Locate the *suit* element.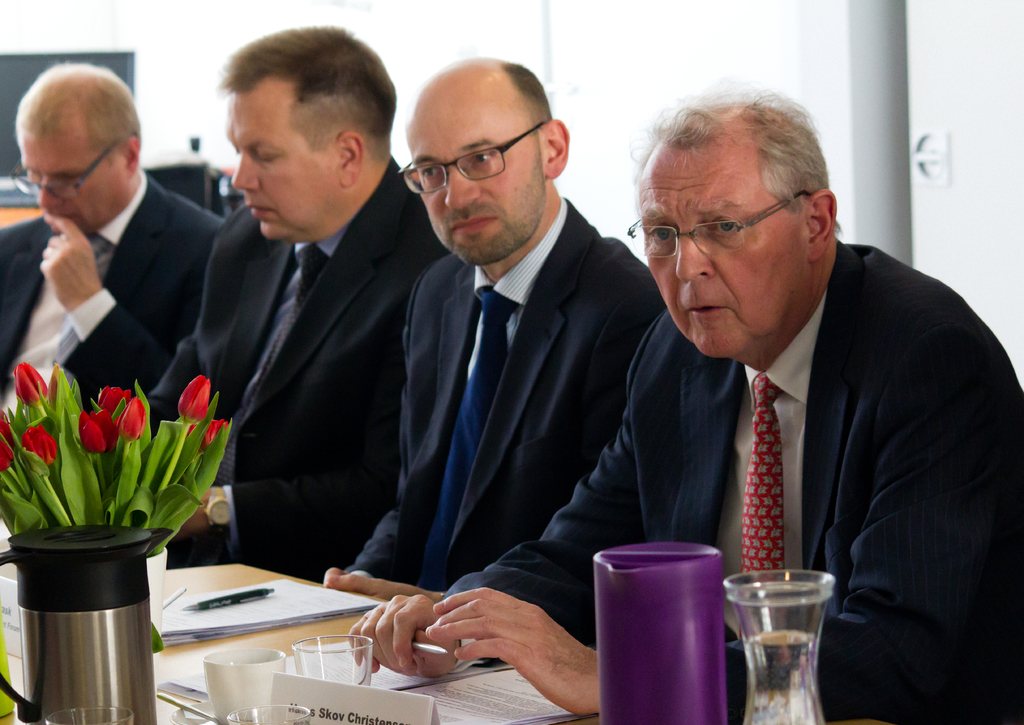
Element bbox: 148 154 448 587.
